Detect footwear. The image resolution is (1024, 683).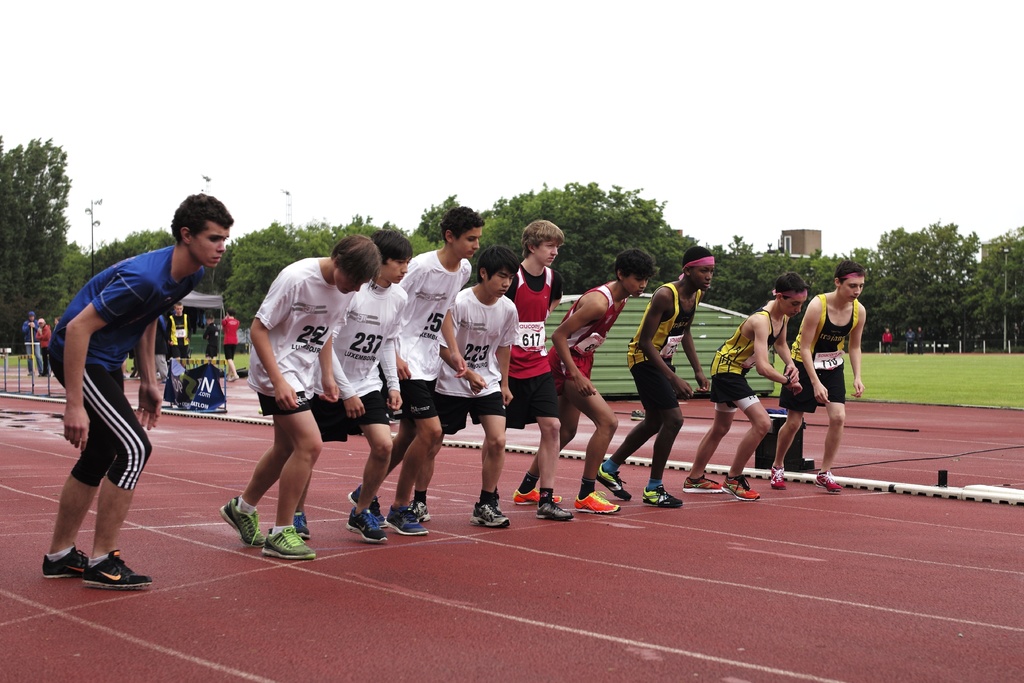
386:506:430:535.
